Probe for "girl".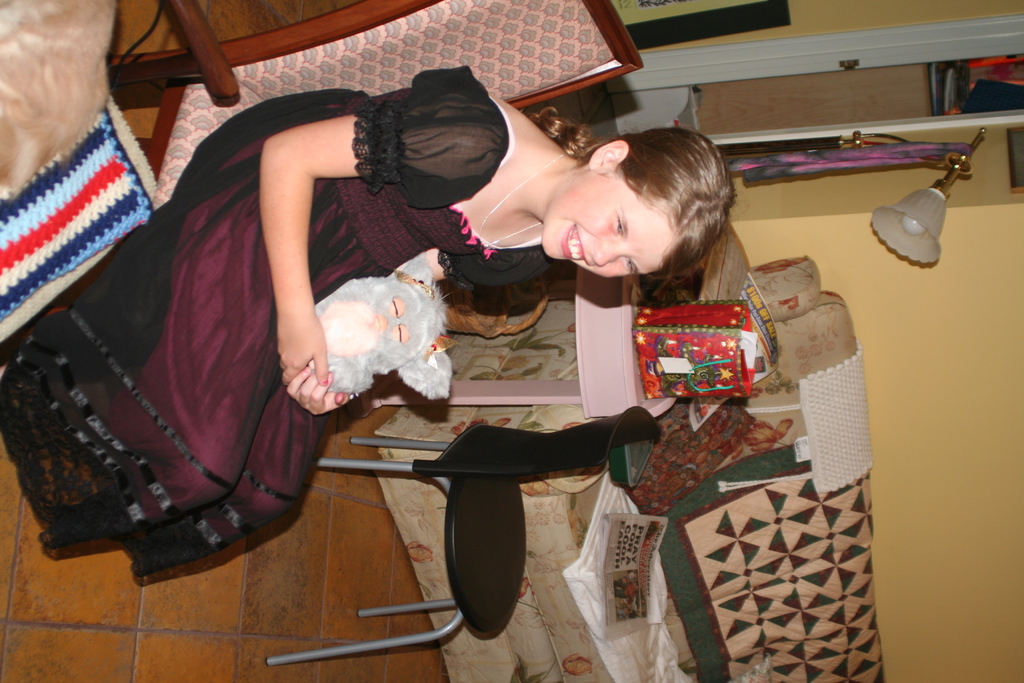
Probe result: rect(0, 62, 734, 578).
